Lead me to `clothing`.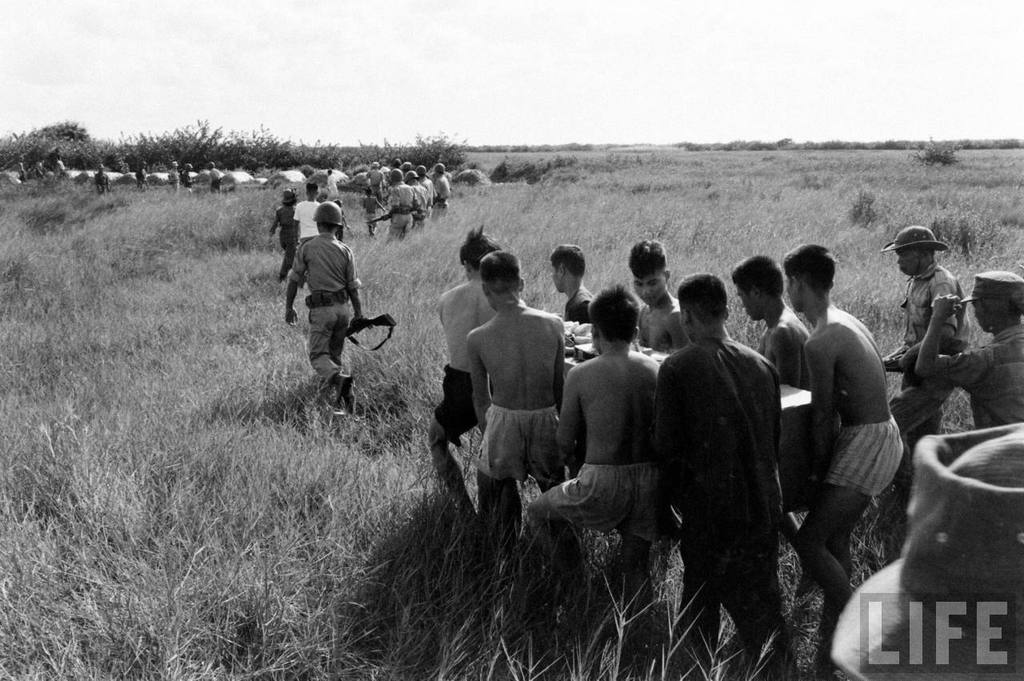
Lead to (x1=898, y1=260, x2=968, y2=443).
